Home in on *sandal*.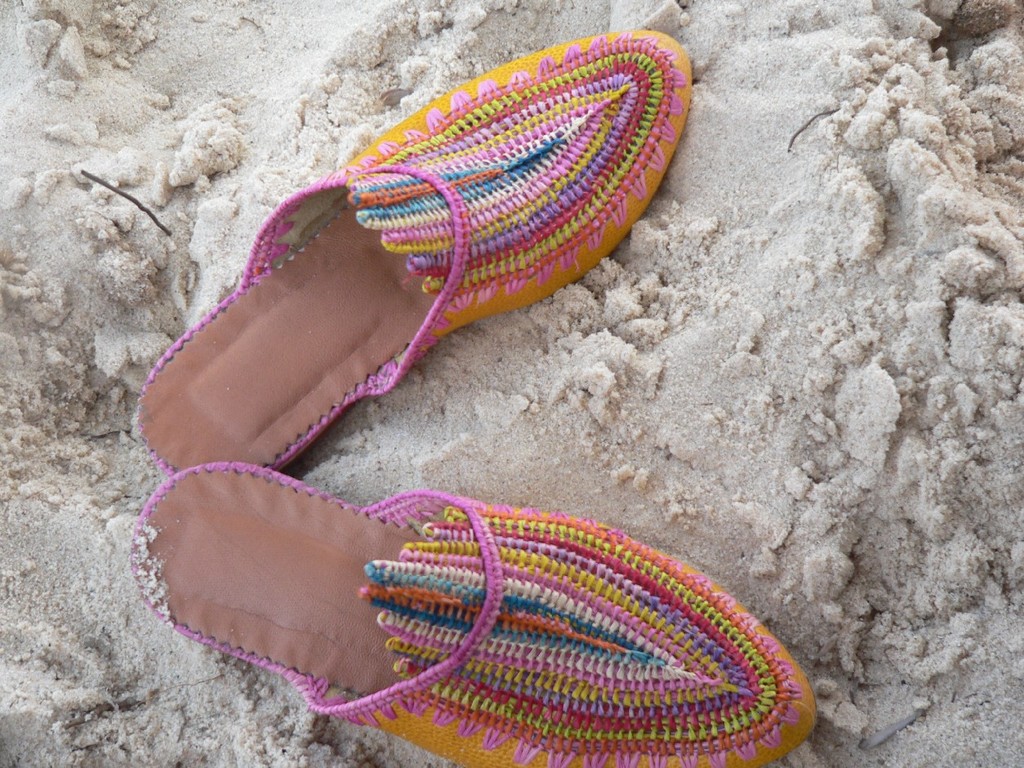
Homed in at select_region(150, 60, 643, 473).
